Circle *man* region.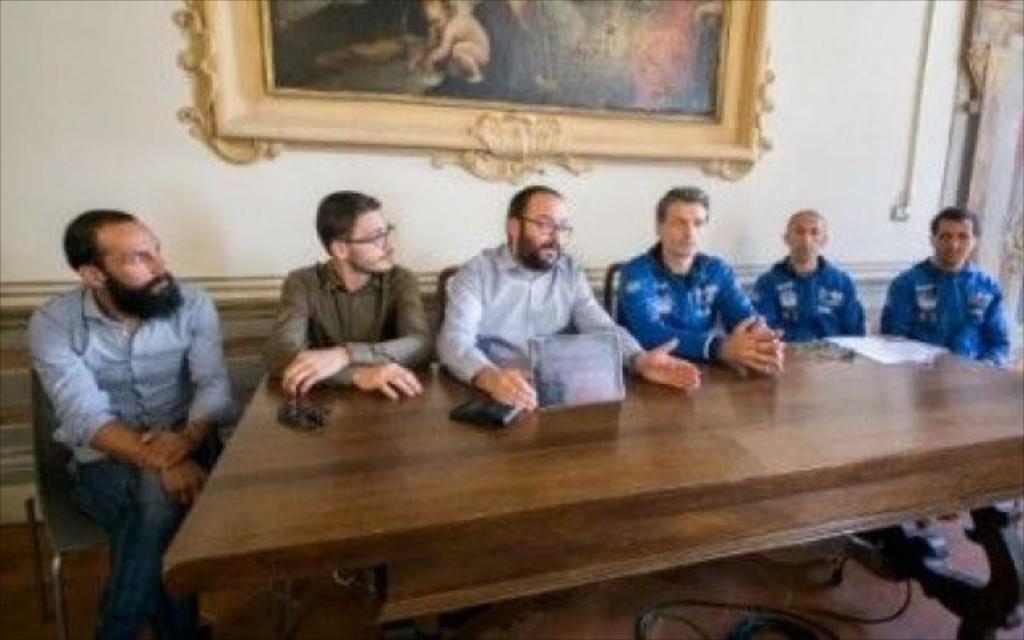
Region: {"left": 886, "top": 205, "right": 1013, "bottom": 374}.
